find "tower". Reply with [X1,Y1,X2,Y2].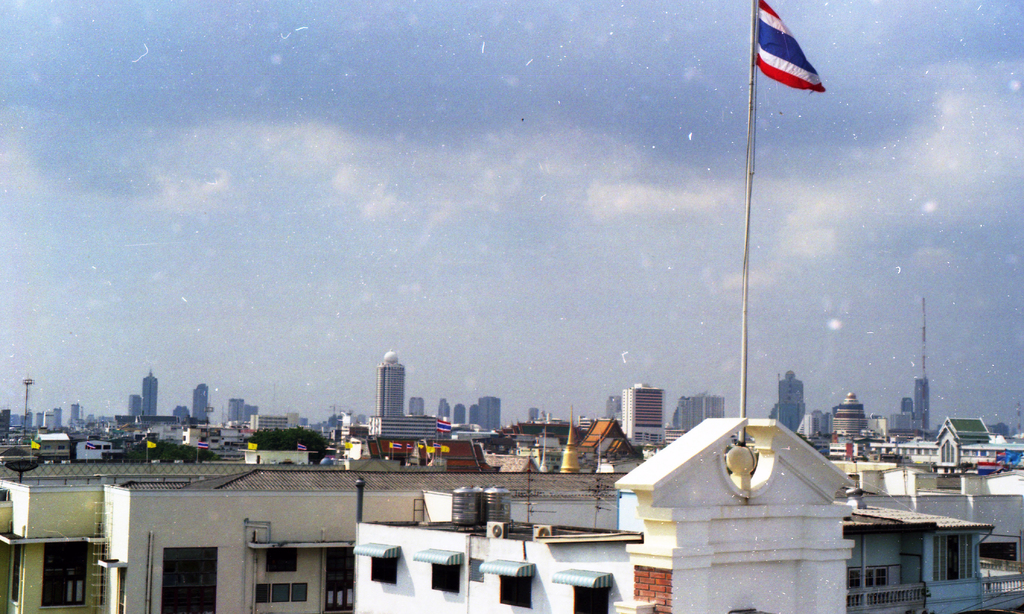
[468,400,474,425].
